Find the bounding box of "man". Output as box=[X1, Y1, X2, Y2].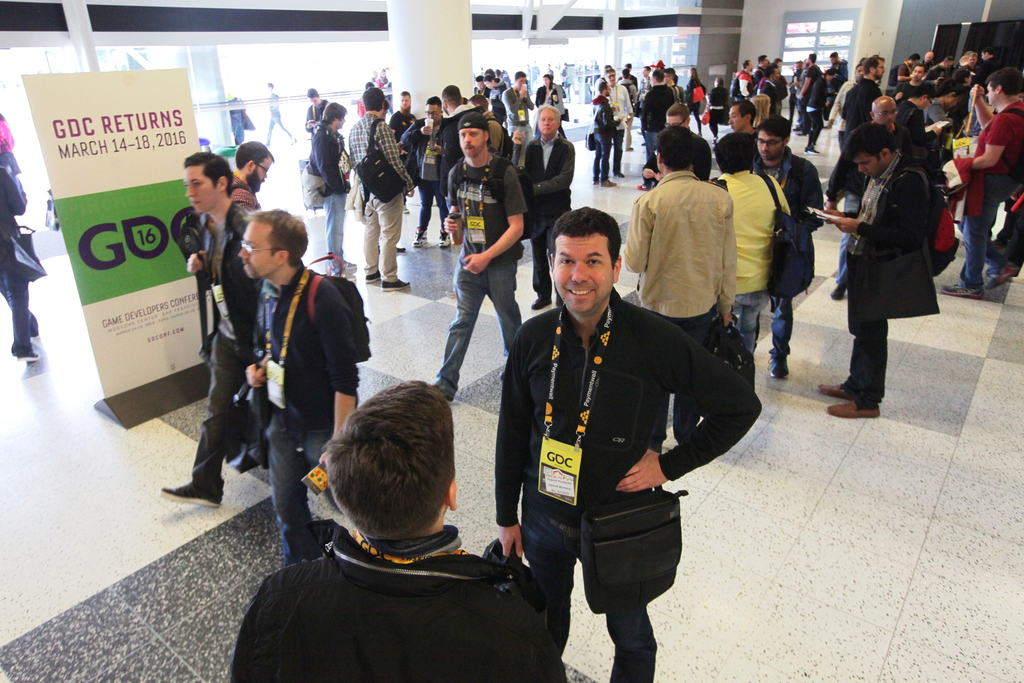
box=[307, 92, 343, 141].
